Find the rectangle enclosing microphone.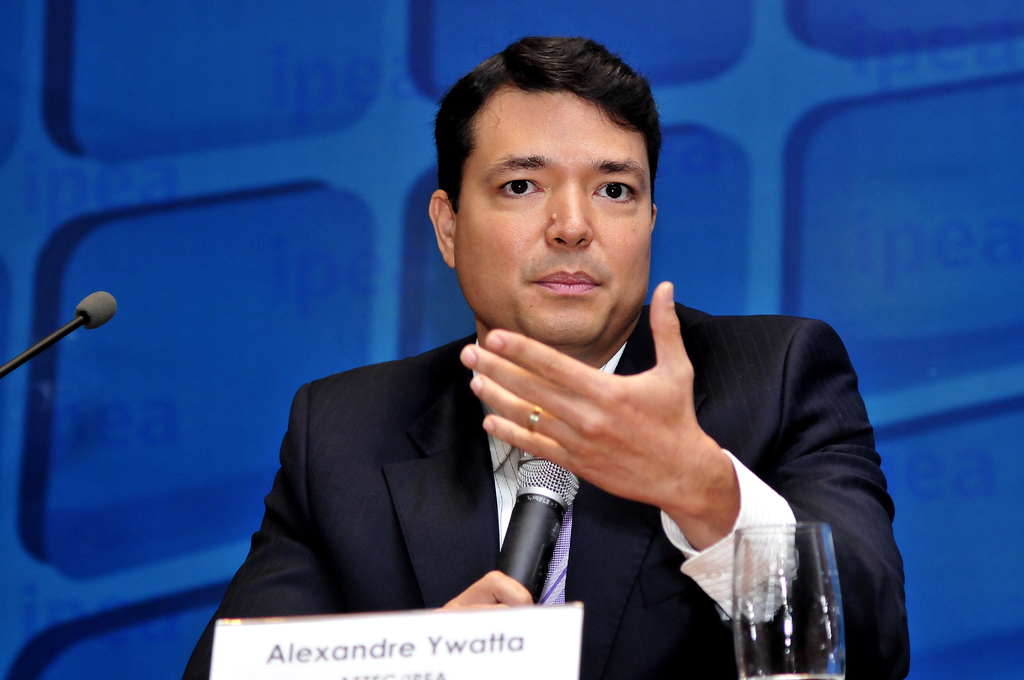
box(75, 289, 116, 330).
